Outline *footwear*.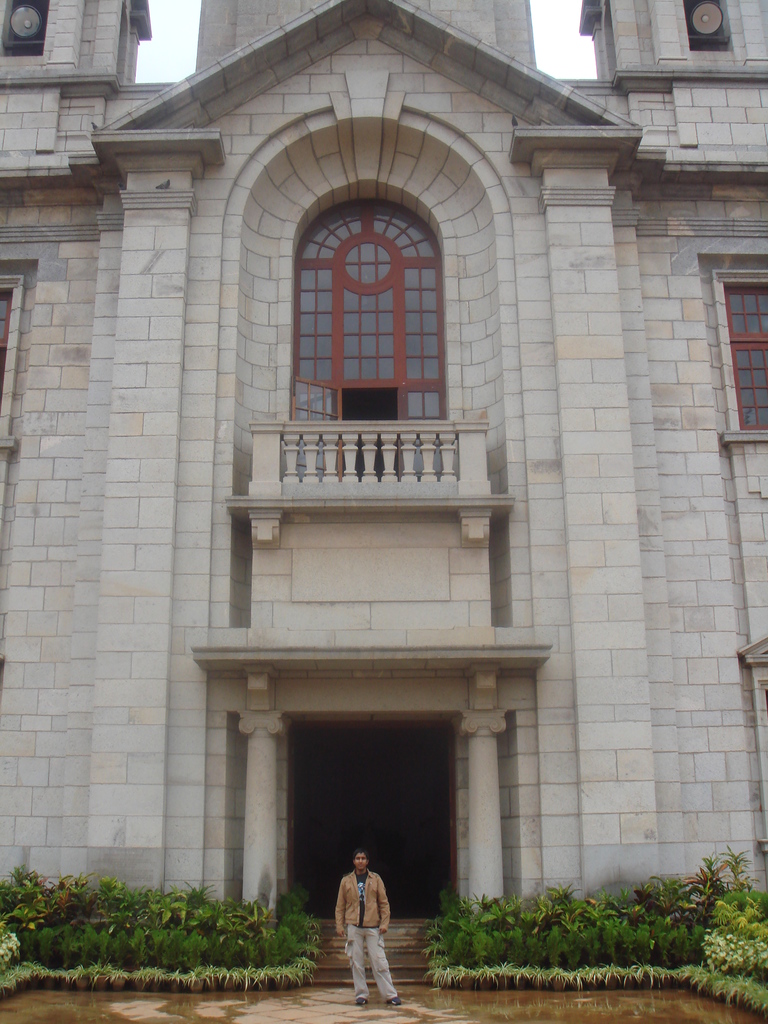
Outline: [357,997,366,1004].
